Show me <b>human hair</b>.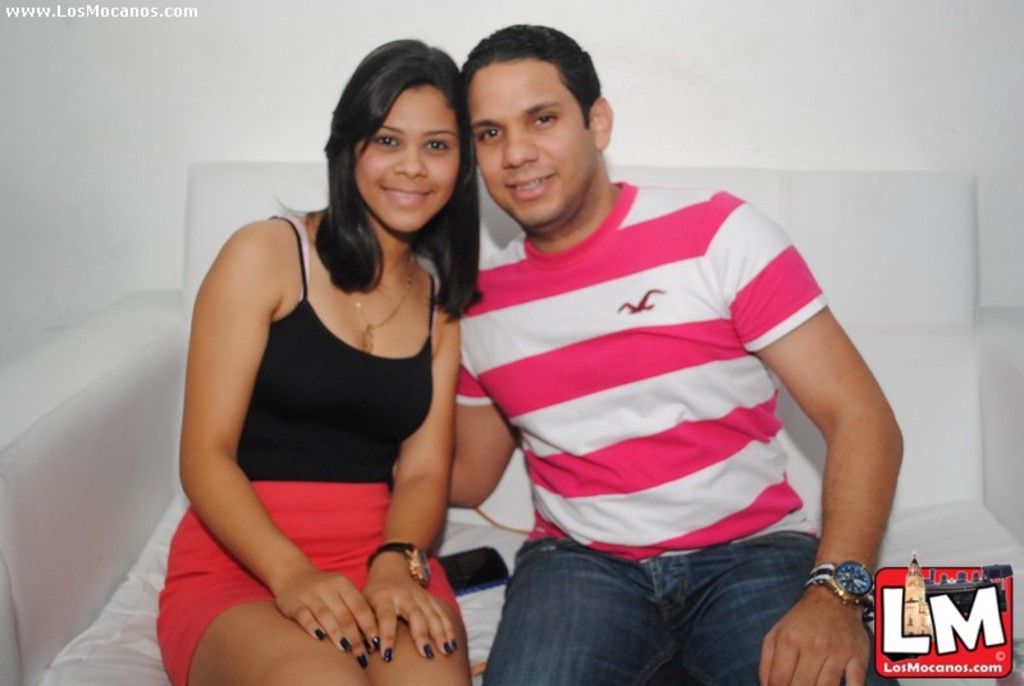
<b>human hair</b> is here: [307,45,460,275].
